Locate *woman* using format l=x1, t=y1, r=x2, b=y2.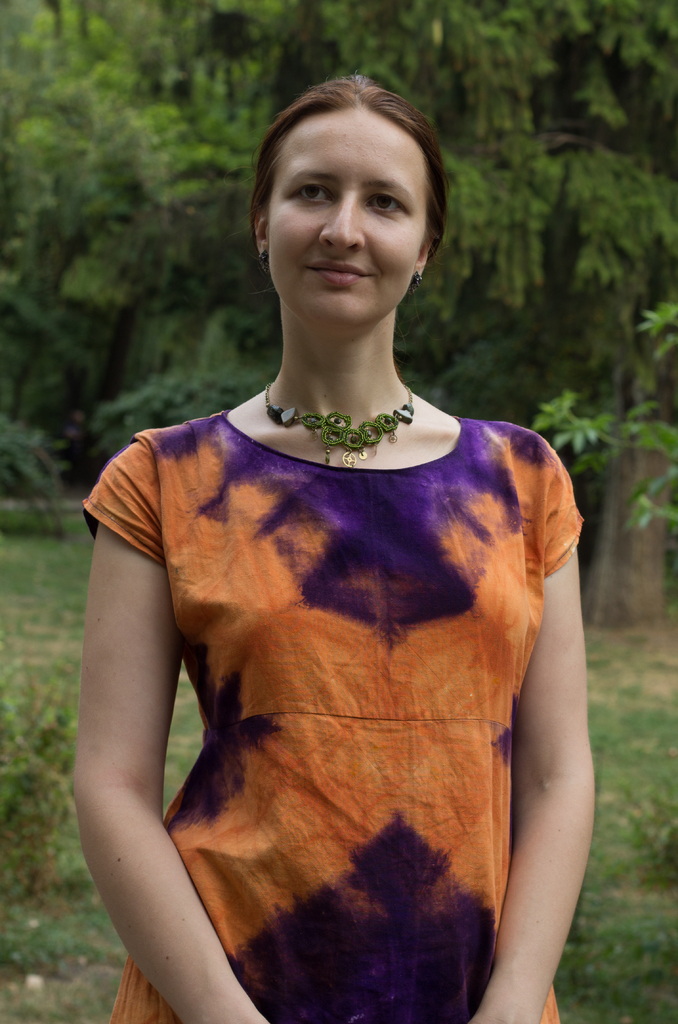
l=42, t=34, r=606, b=996.
